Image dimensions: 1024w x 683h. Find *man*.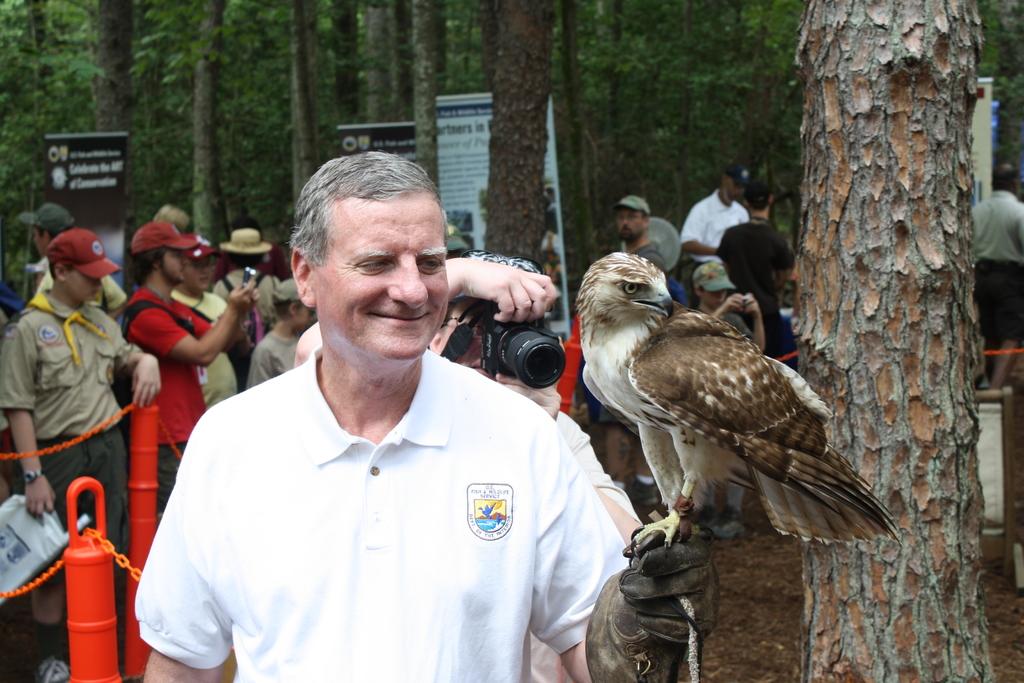
[left=126, top=219, right=255, bottom=524].
